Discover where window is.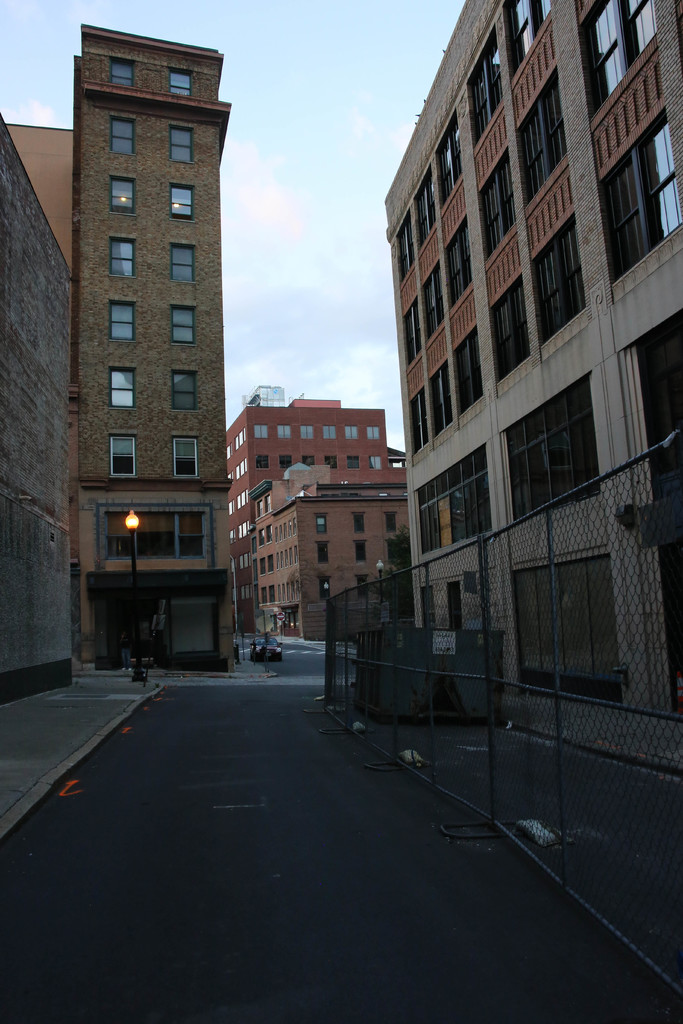
Discovered at Rect(325, 454, 337, 468).
